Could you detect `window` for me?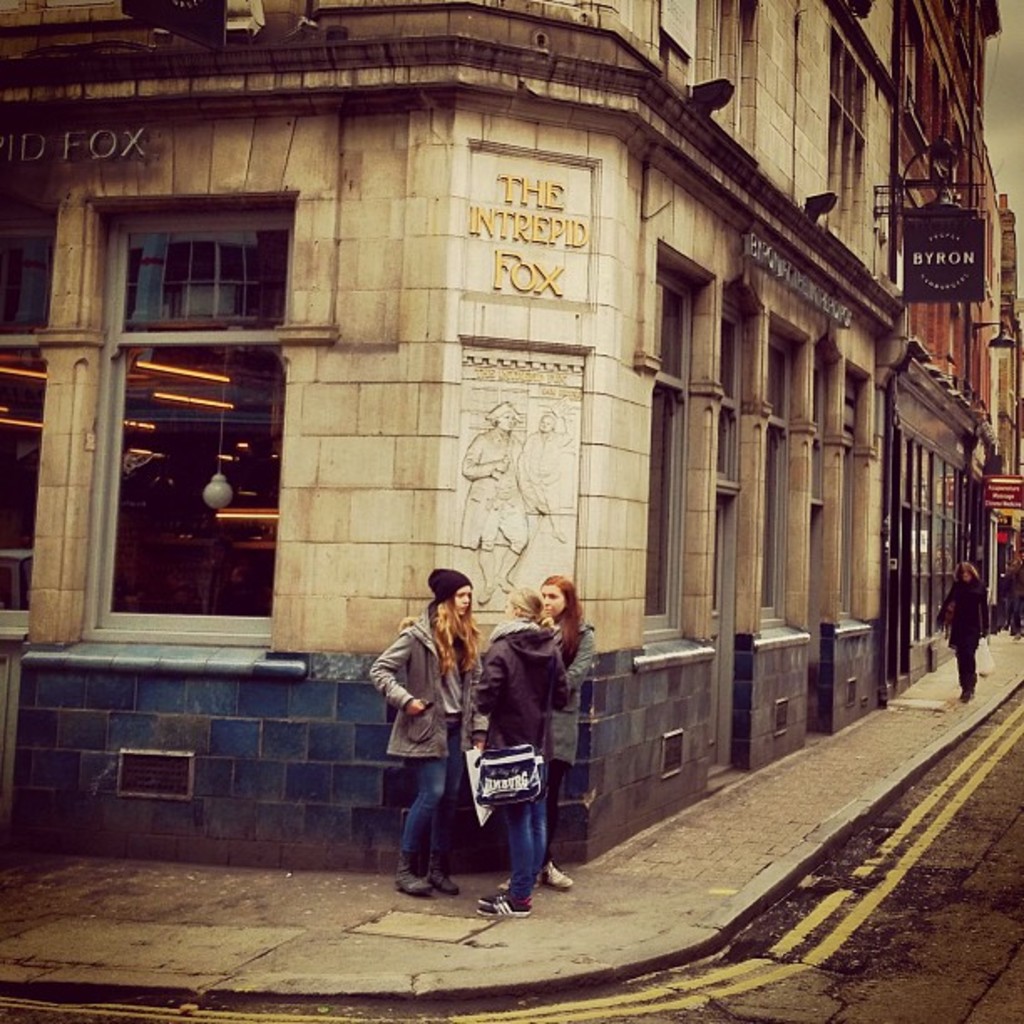
Detection result: crop(82, 206, 296, 643).
